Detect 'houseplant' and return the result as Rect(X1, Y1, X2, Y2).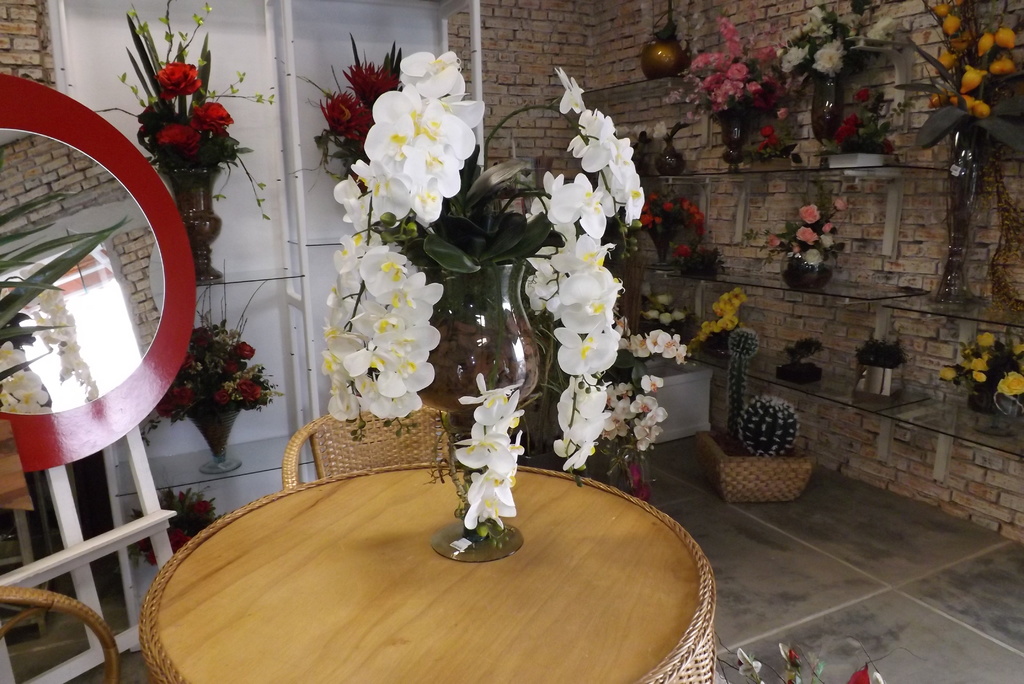
Rect(692, 324, 814, 505).
